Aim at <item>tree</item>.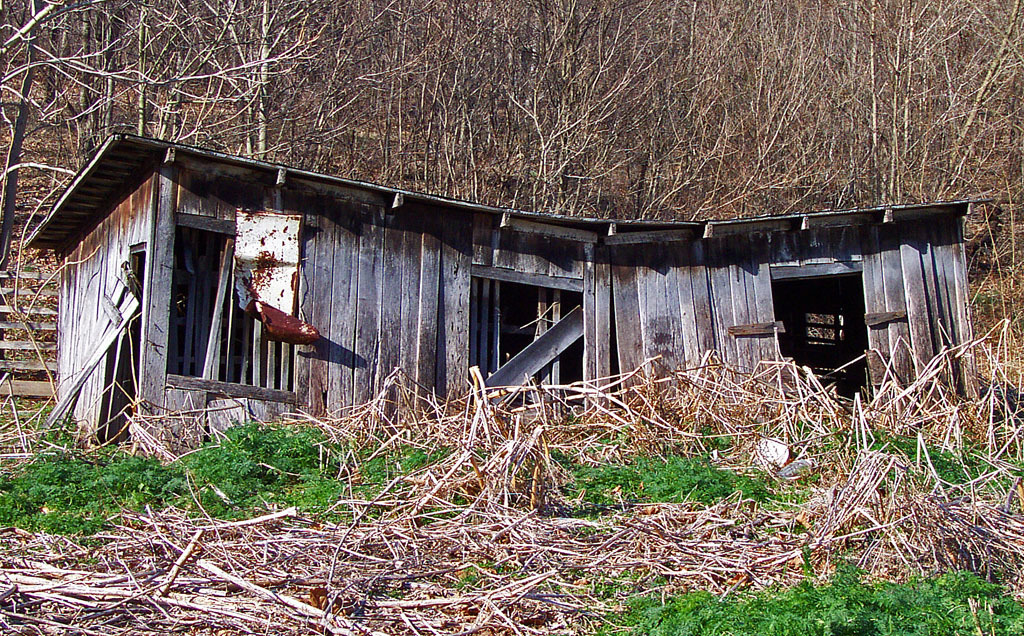
Aimed at x1=0 y1=38 x2=945 y2=466.
